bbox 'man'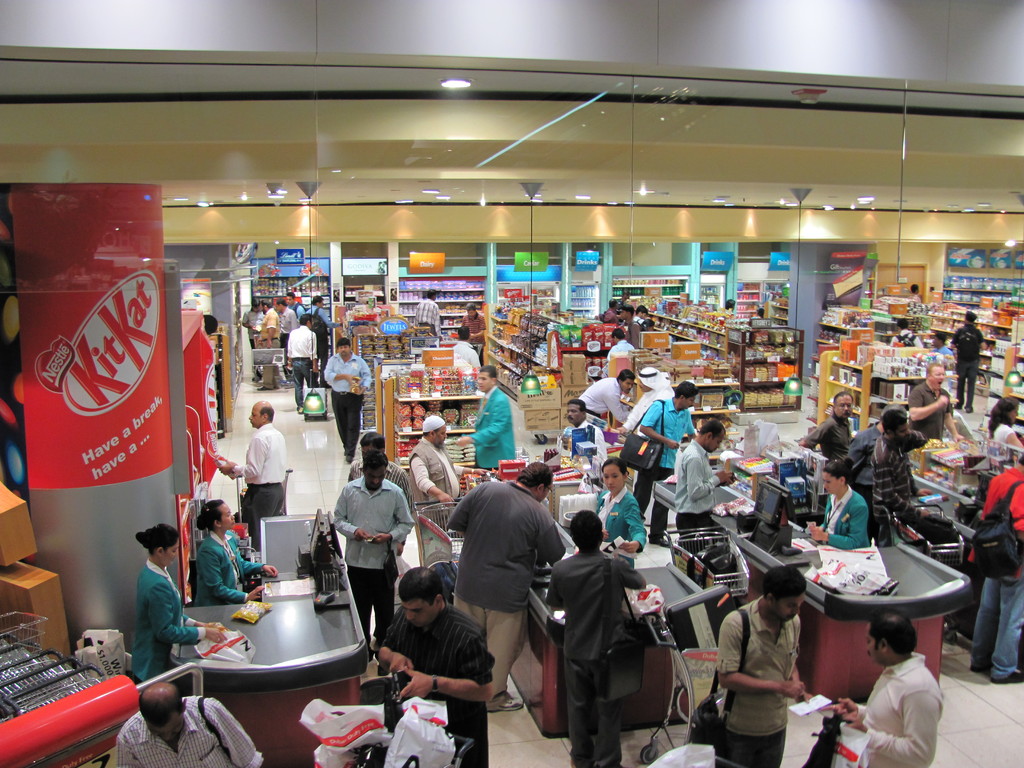
rect(283, 288, 307, 320)
